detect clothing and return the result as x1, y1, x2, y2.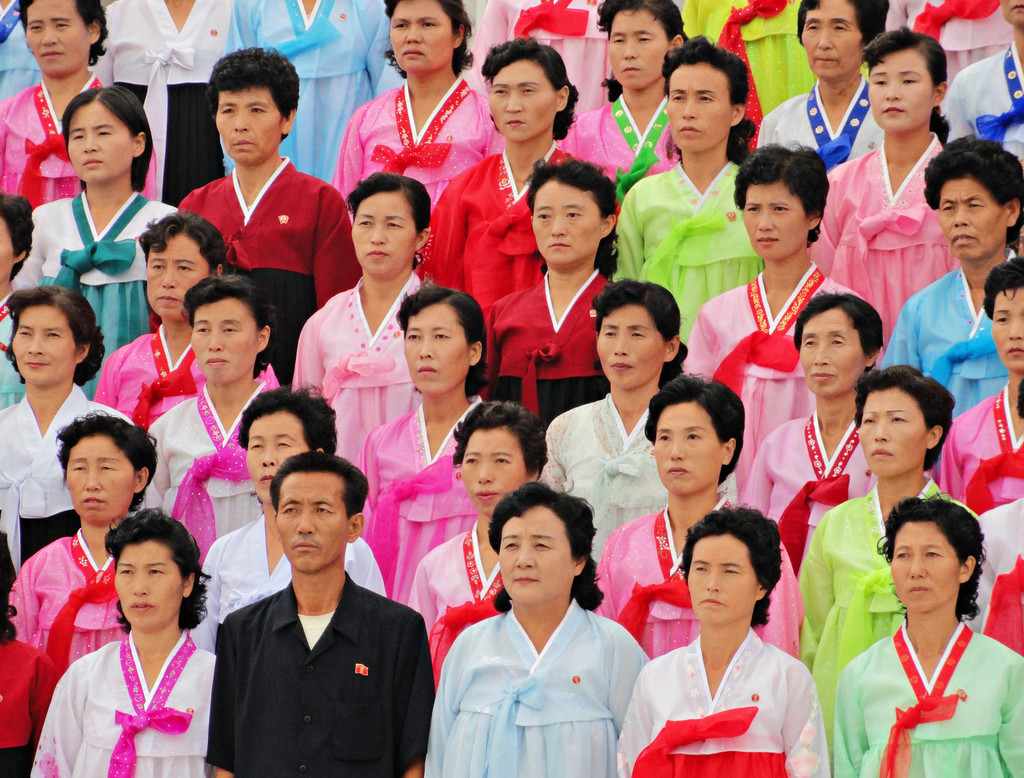
360, 400, 491, 515.
